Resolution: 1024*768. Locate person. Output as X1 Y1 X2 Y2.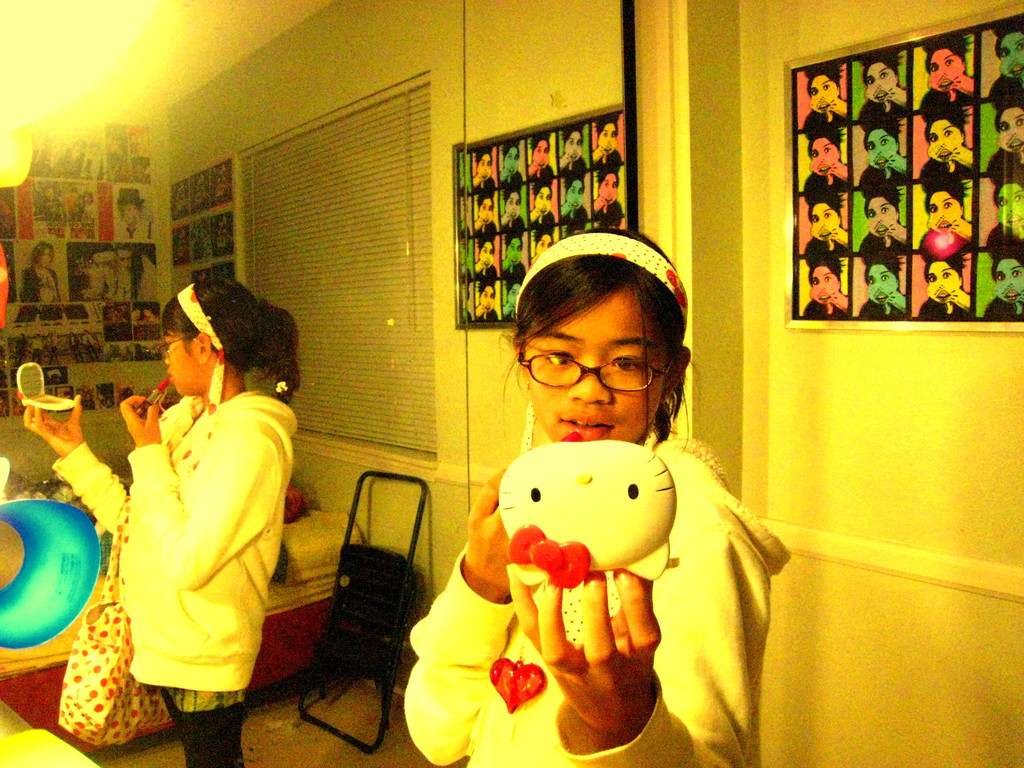
22 249 85 308.
